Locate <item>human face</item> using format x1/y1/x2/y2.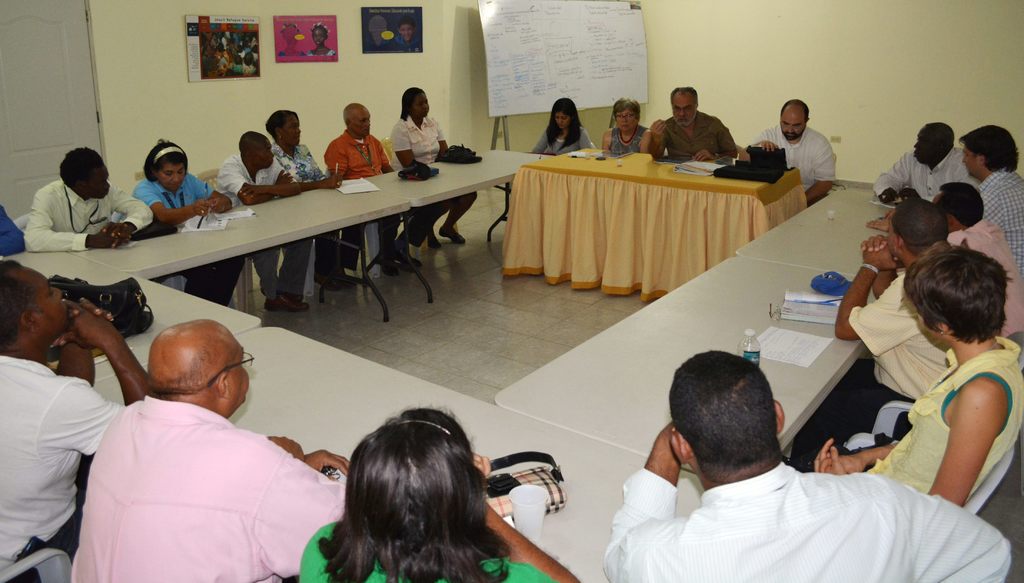
257/139/276/164.
